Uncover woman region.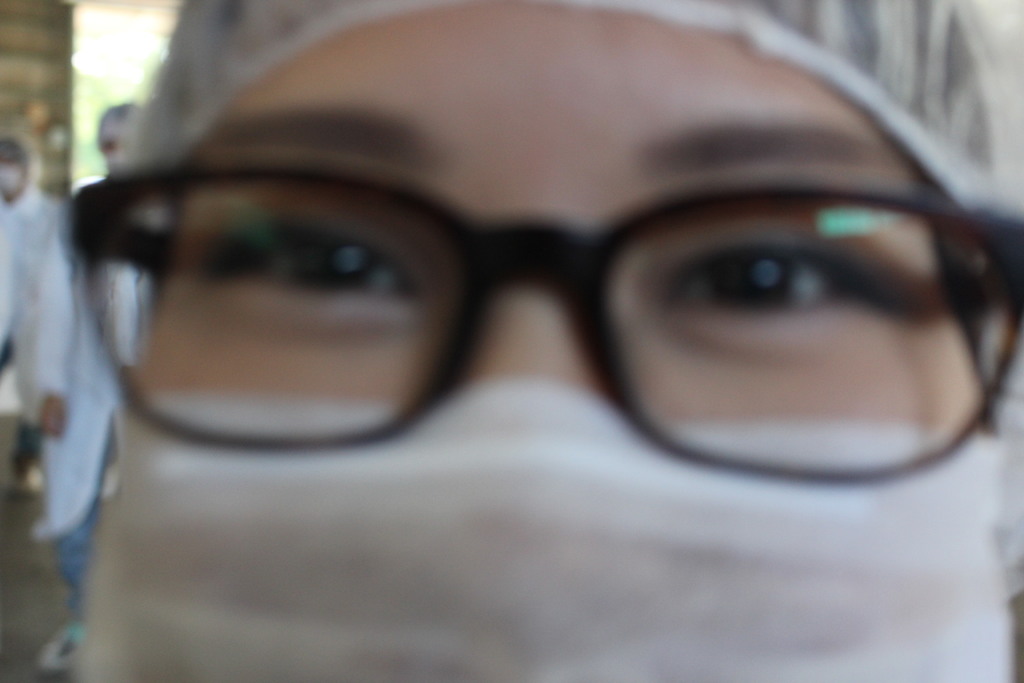
Uncovered: [x1=0, y1=0, x2=1023, y2=682].
